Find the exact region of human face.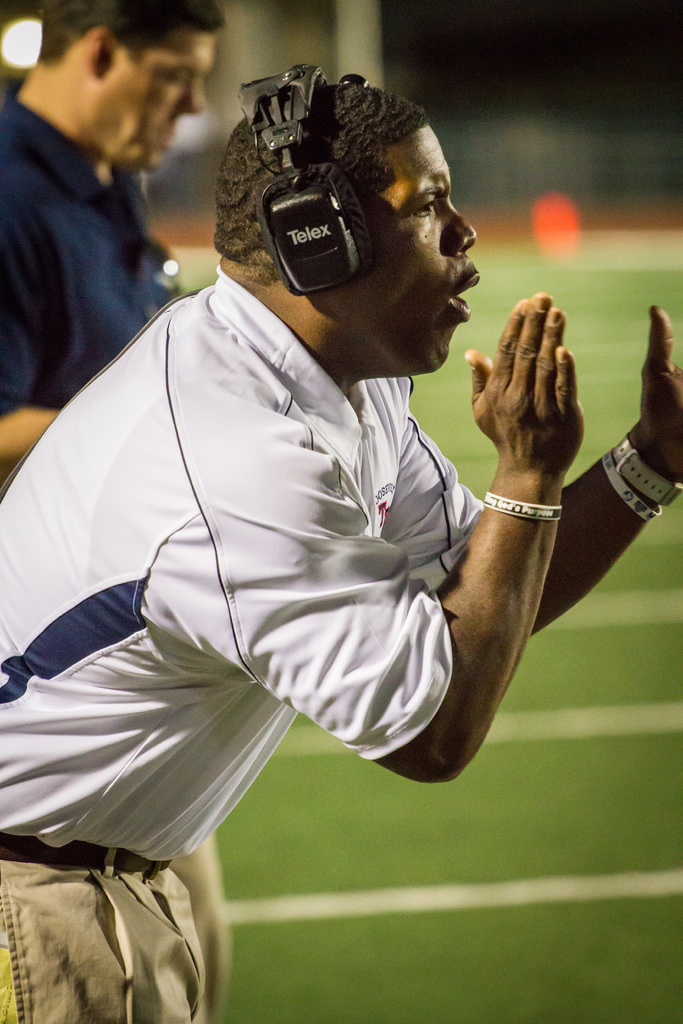
Exact region: box(325, 119, 486, 368).
